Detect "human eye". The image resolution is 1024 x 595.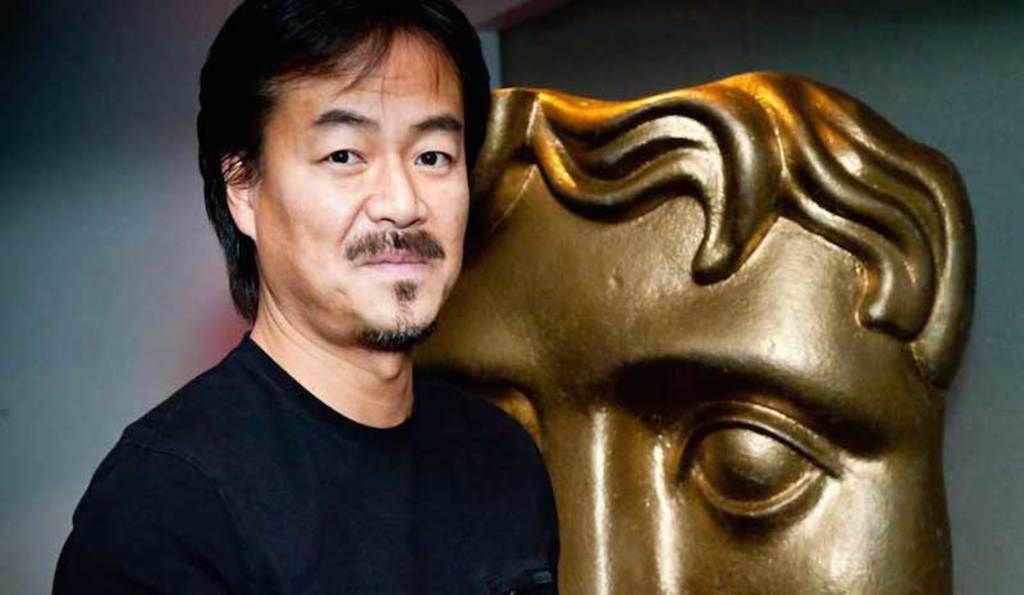
box=[673, 390, 841, 535].
